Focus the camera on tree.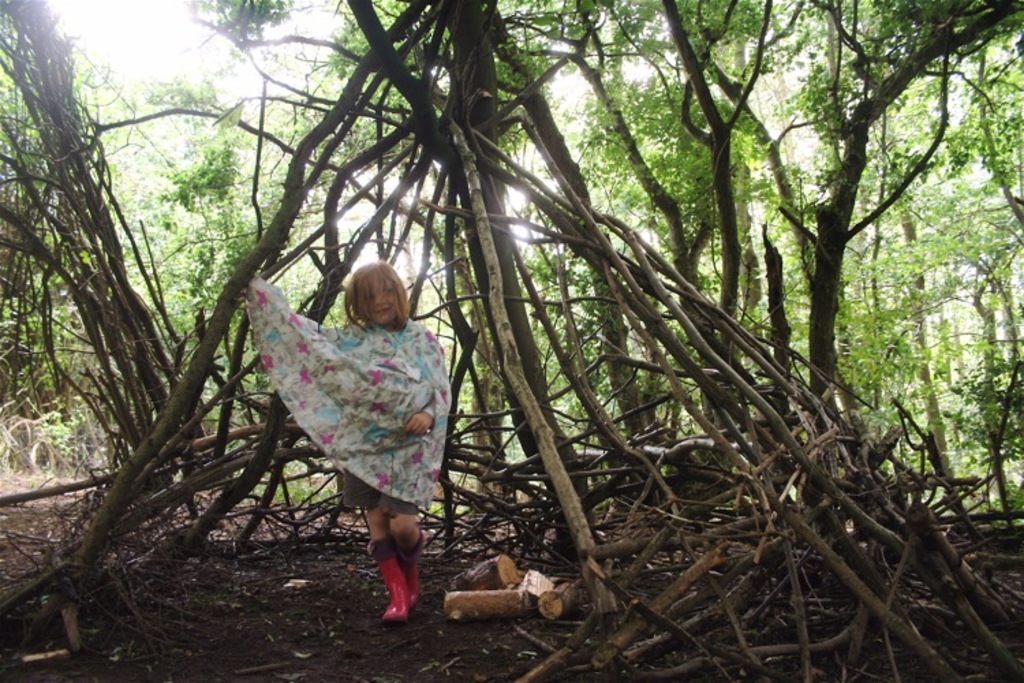
Focus region: crop(883, 220, 1012, 404).
